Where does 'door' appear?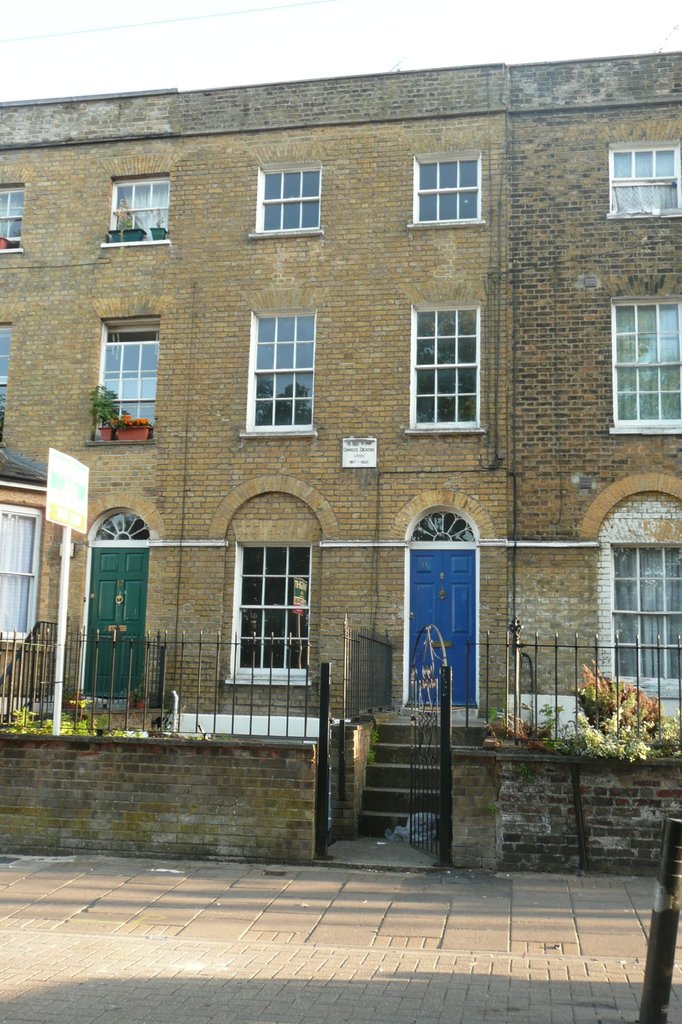
Appears at {"left": 77, "top": 543, "right": 148, "bottom": 700}.
